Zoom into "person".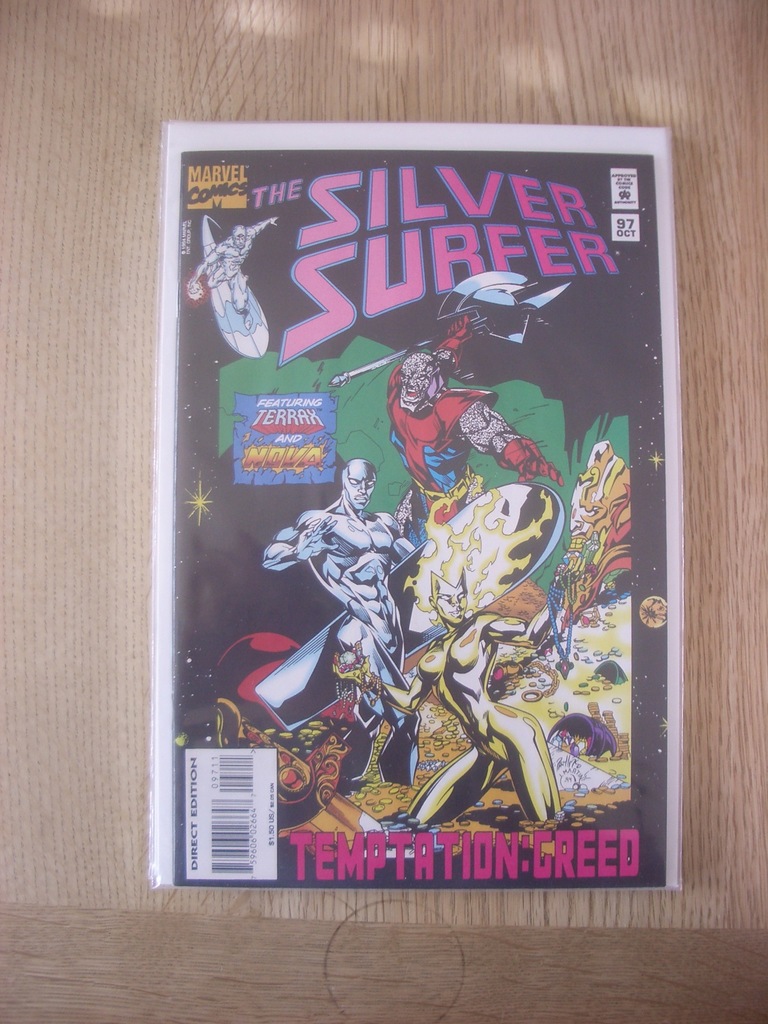
Zoom target: x1=408 y1=468 x2=574 y2=826.
